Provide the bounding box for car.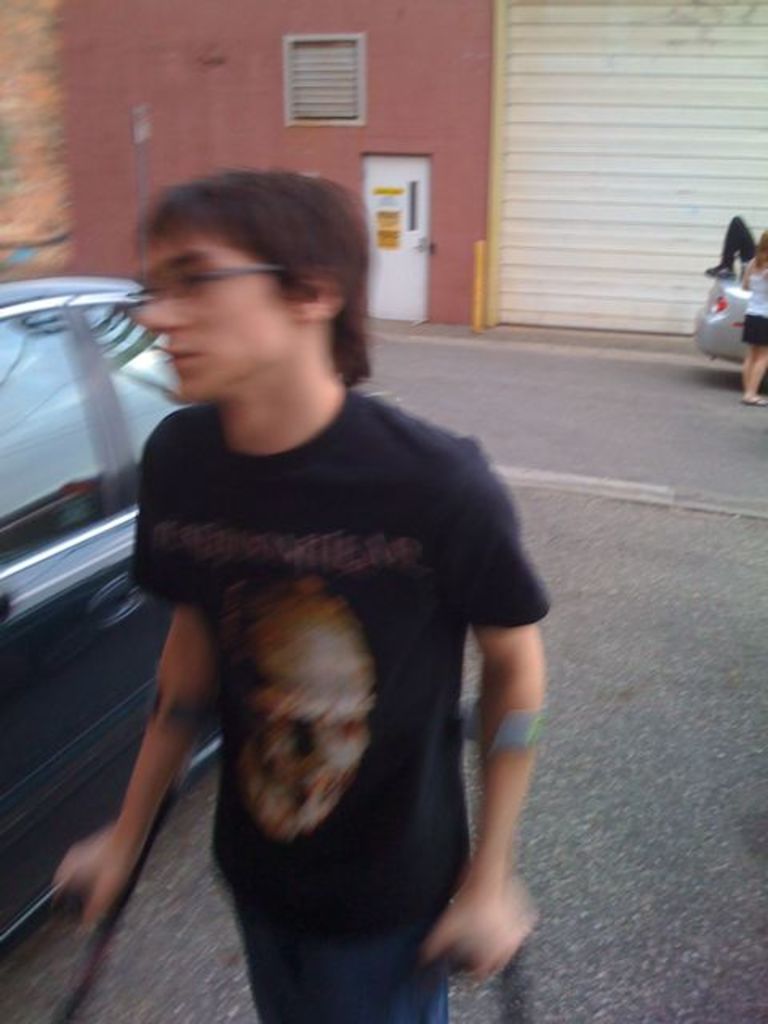
(x1=678, y1=213, x2=767, y2=371).
